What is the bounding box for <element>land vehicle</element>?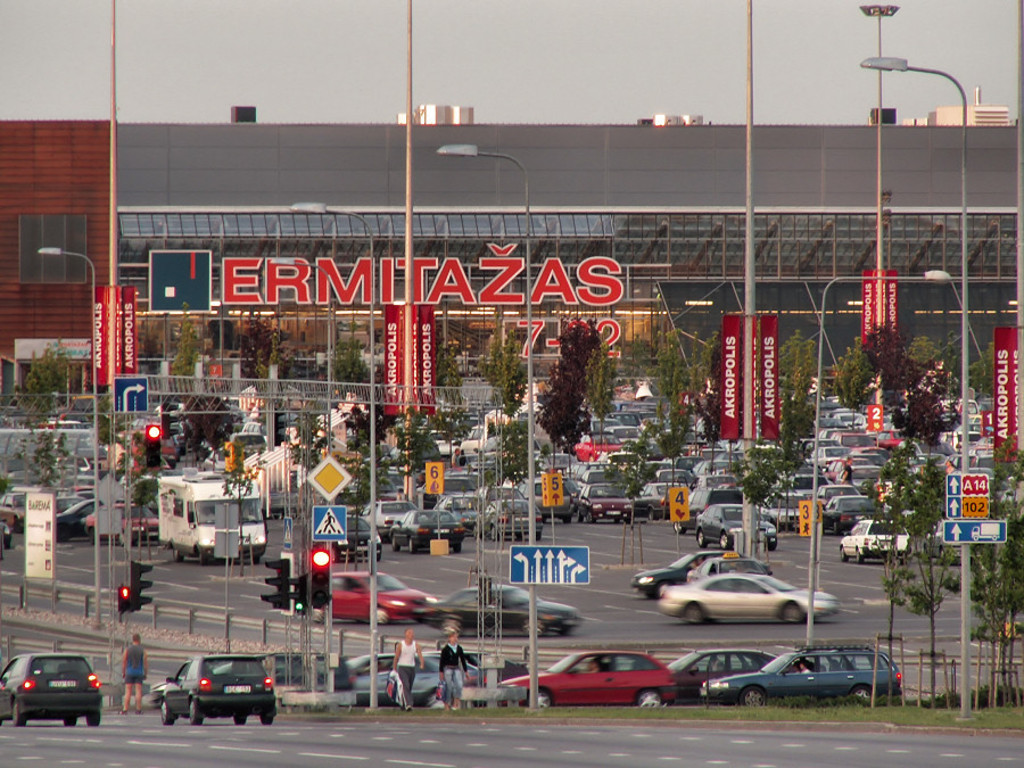
box(519, 477, 576, 525).
